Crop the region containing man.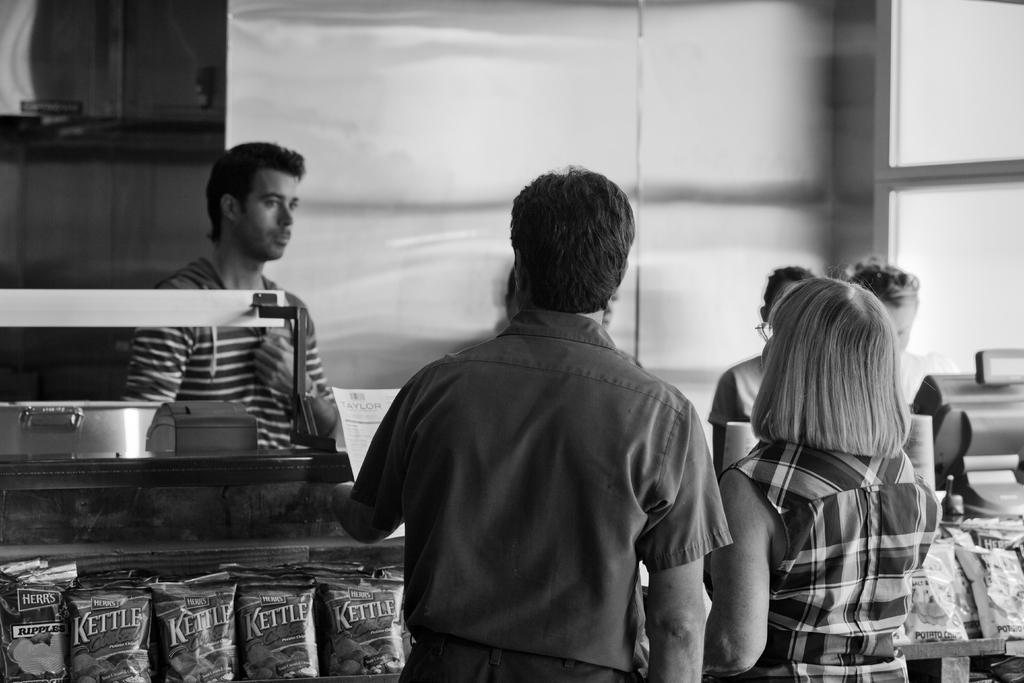
Crop region: 129 139 365 490.
